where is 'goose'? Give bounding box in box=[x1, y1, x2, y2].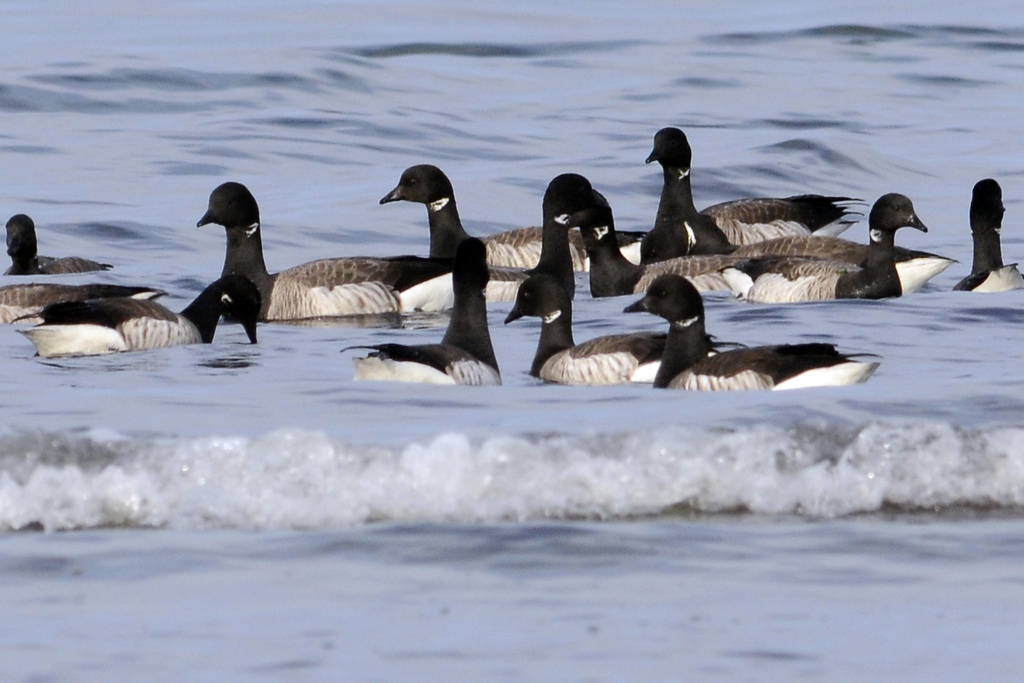
box=[642, 119, 872, 255].
